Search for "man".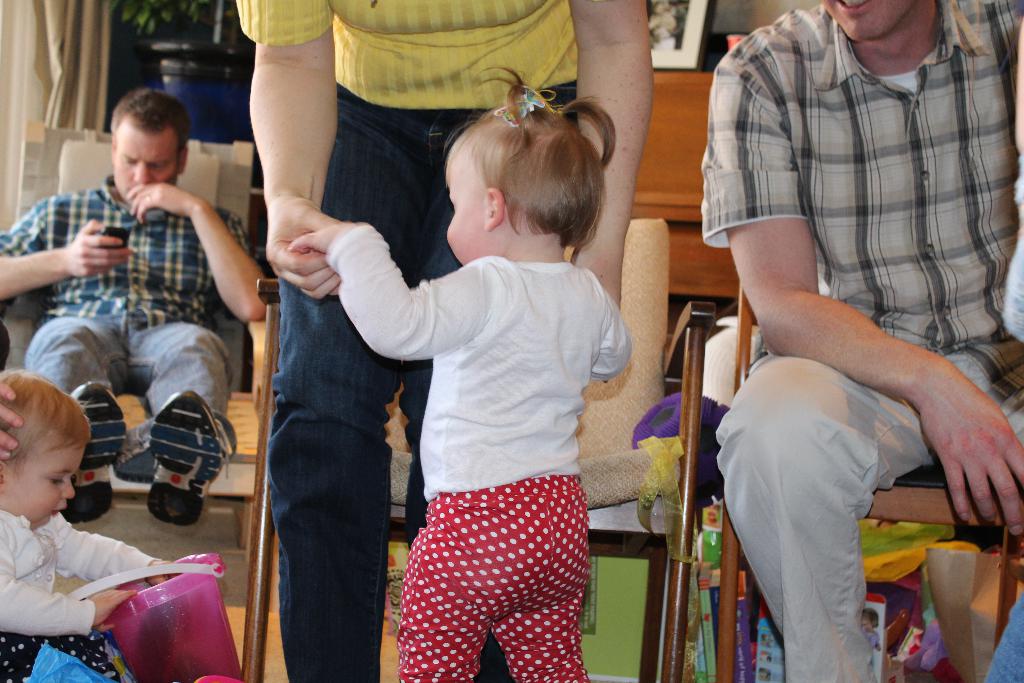
Found at (0, 83, 270, 529).
